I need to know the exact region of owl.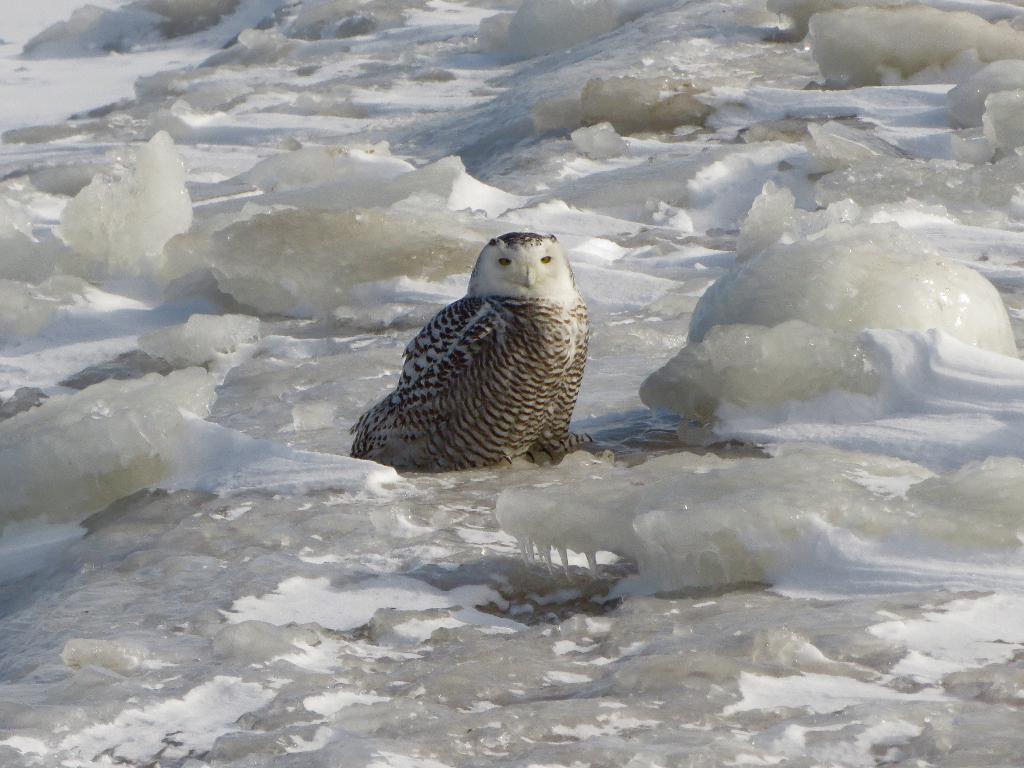
Region: region(347, 232, 588, 474).
